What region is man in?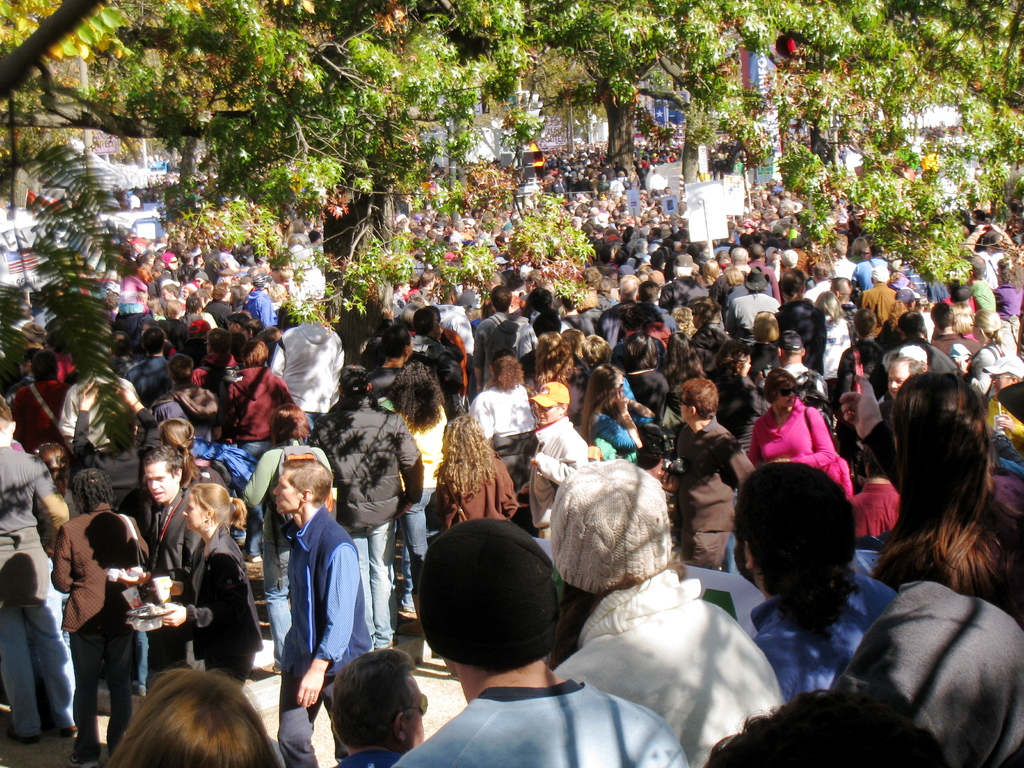
box(32, 284, 67, 326).
